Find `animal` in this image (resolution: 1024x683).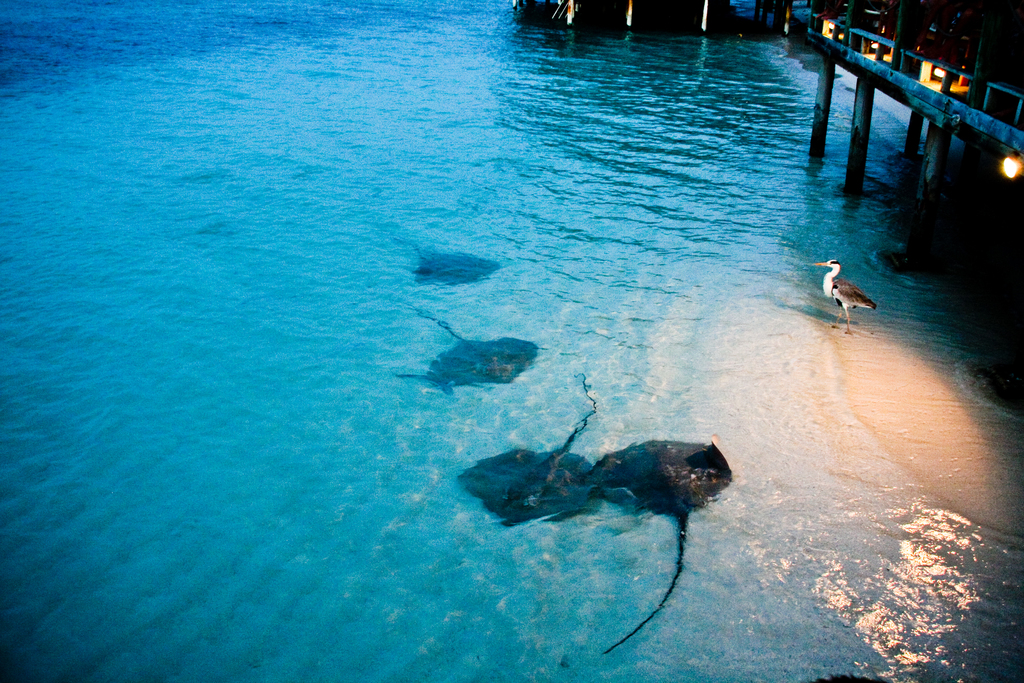
box=[579, 434, 732, 655].
